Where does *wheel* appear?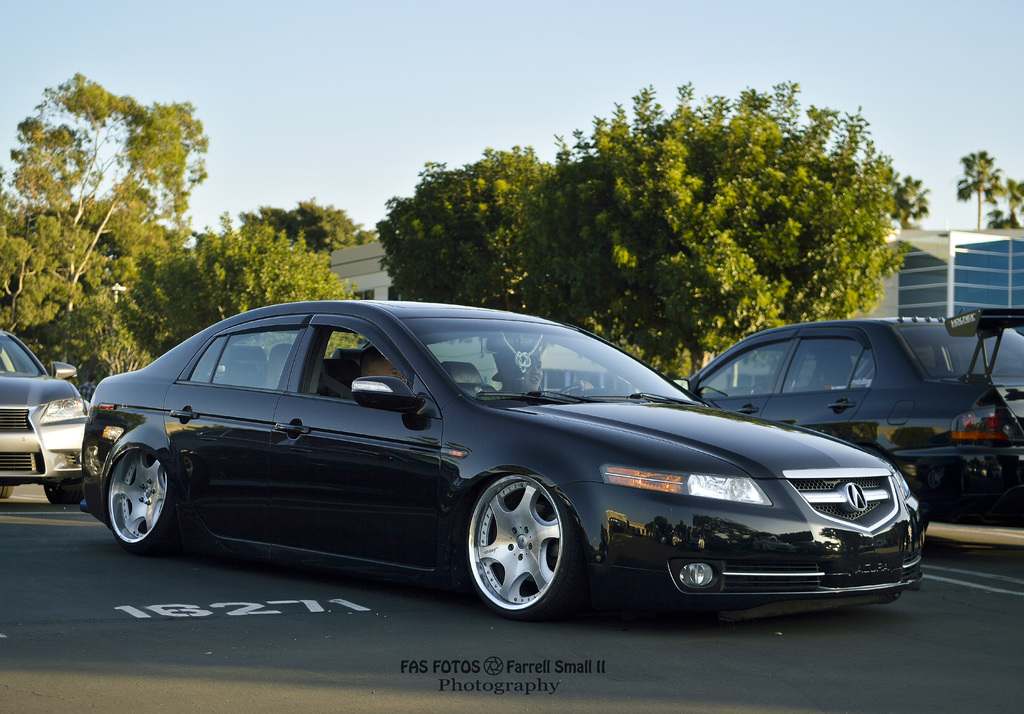
Appears at box=[43, 478, 85, 506].
